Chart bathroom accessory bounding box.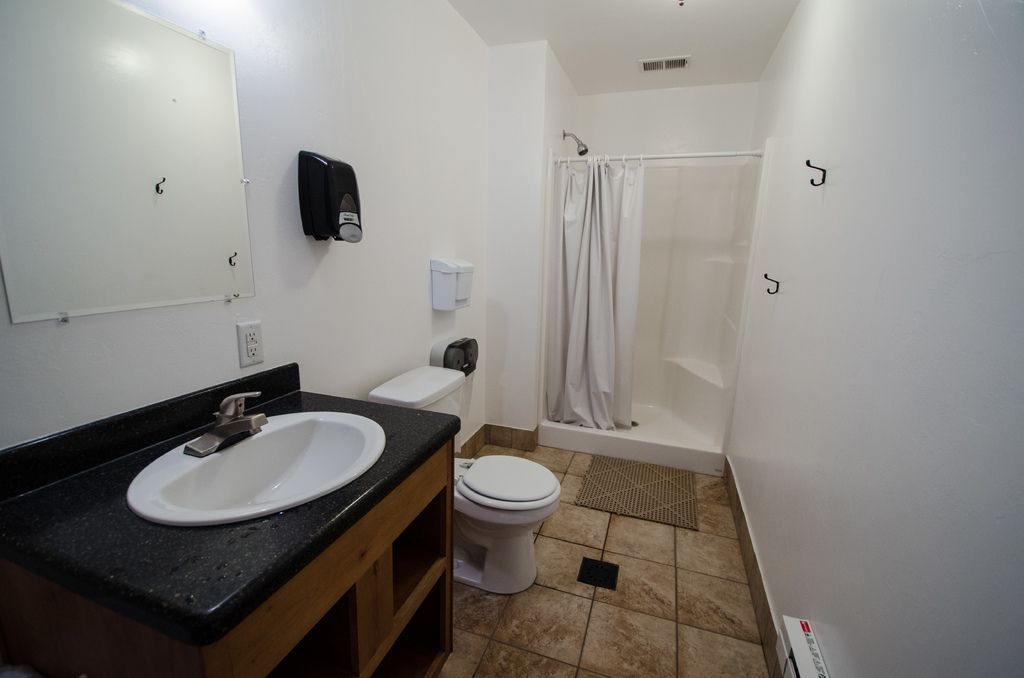
Charted: [797,152,835,190].
